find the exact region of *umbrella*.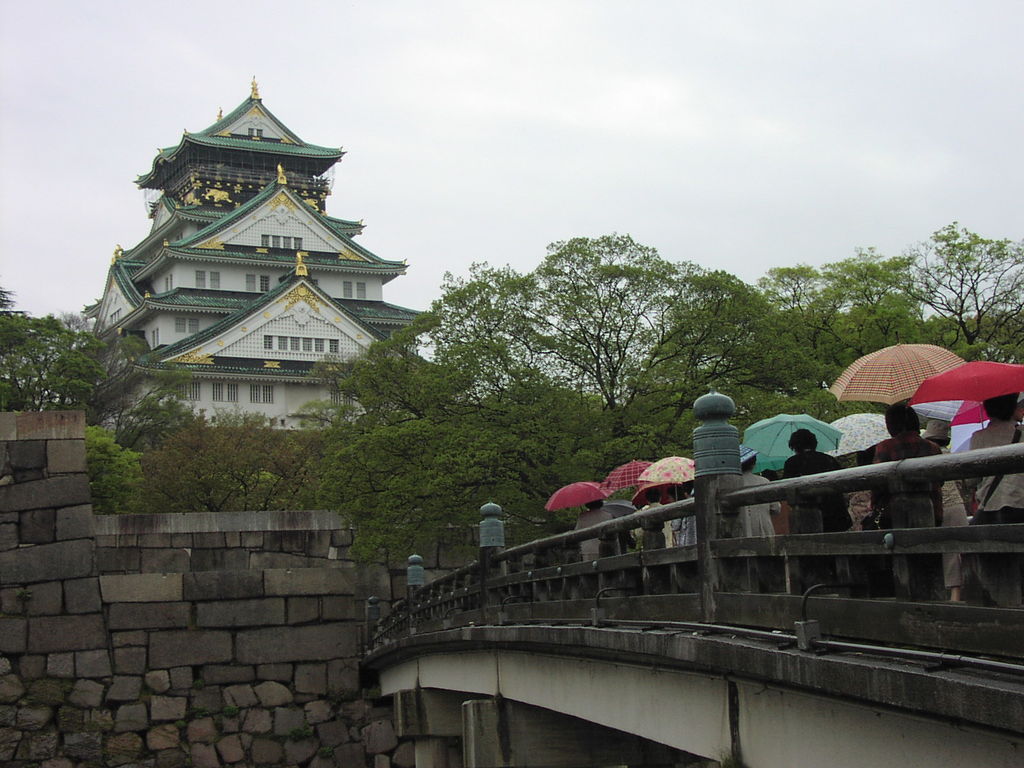
Exact region: {"left": 909, "top": 359, "right": 1023, "bottom": 433}.
